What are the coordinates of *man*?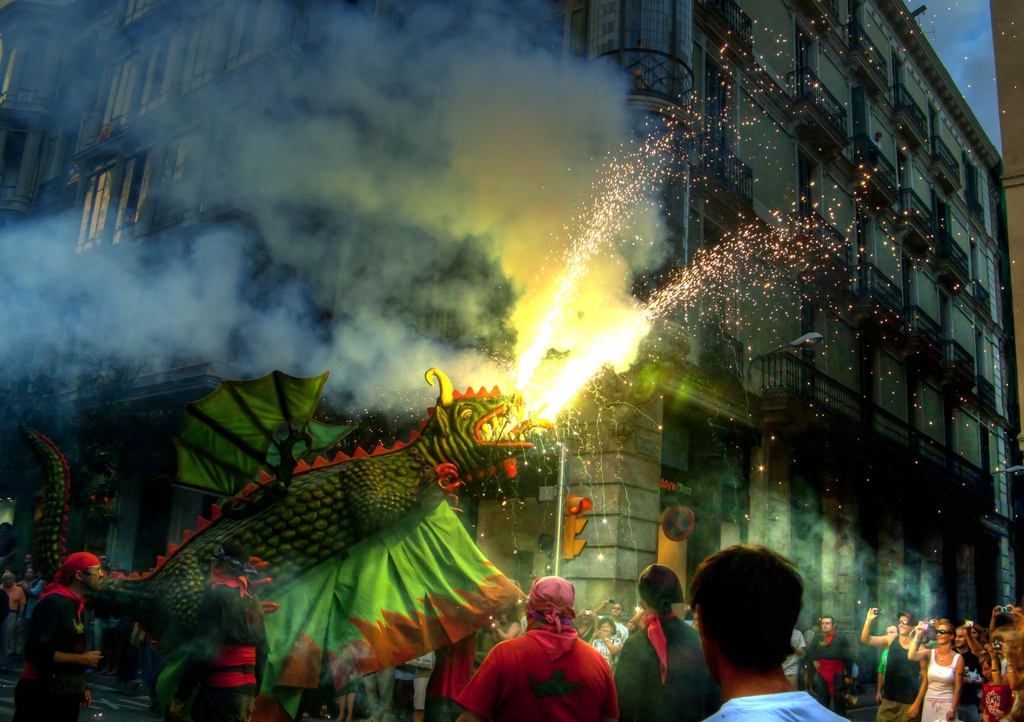
(x1=192, y1=540, x2=269, y2=721).
